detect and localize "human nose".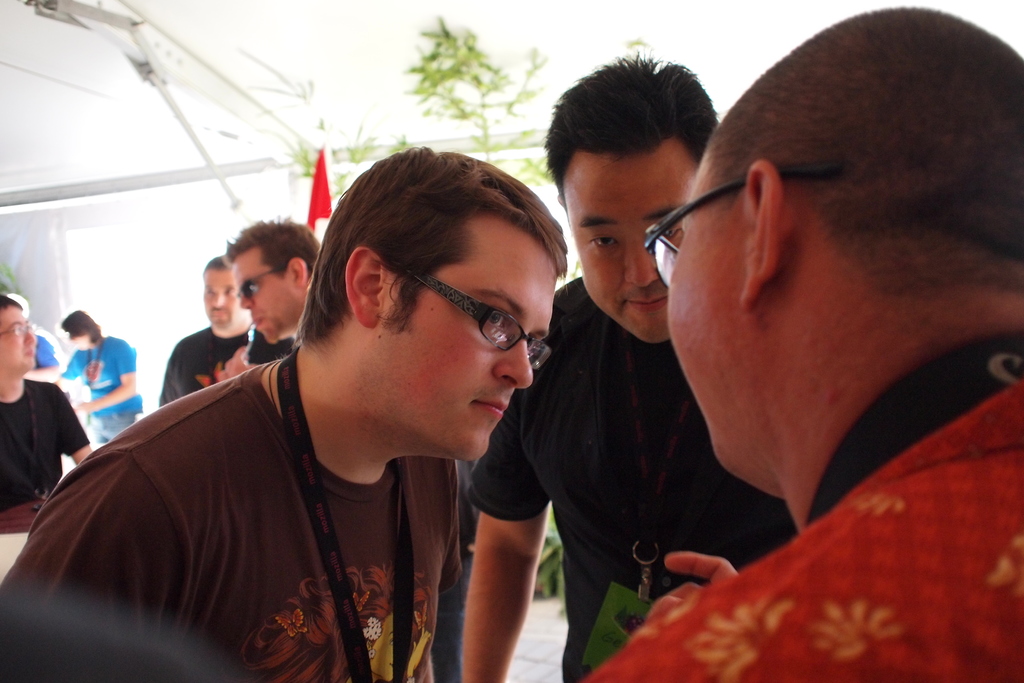
Localized at x1=26 y1=329 x2=36 y2=349.
